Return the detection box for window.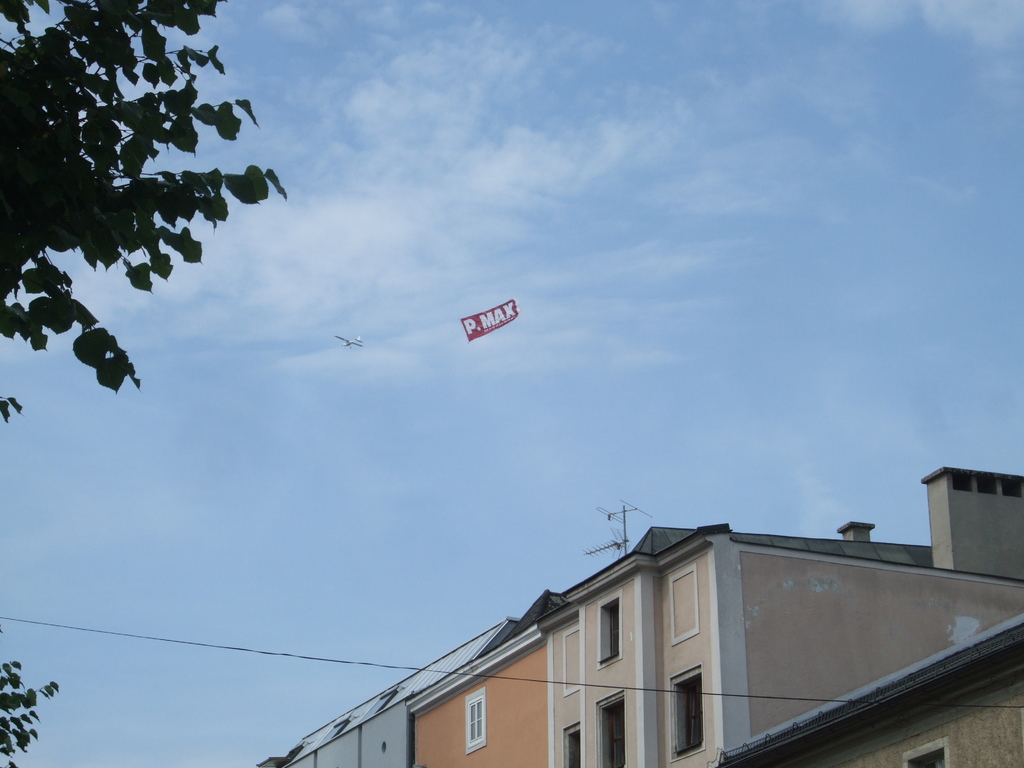
detection(593, 688, 629, 767).
